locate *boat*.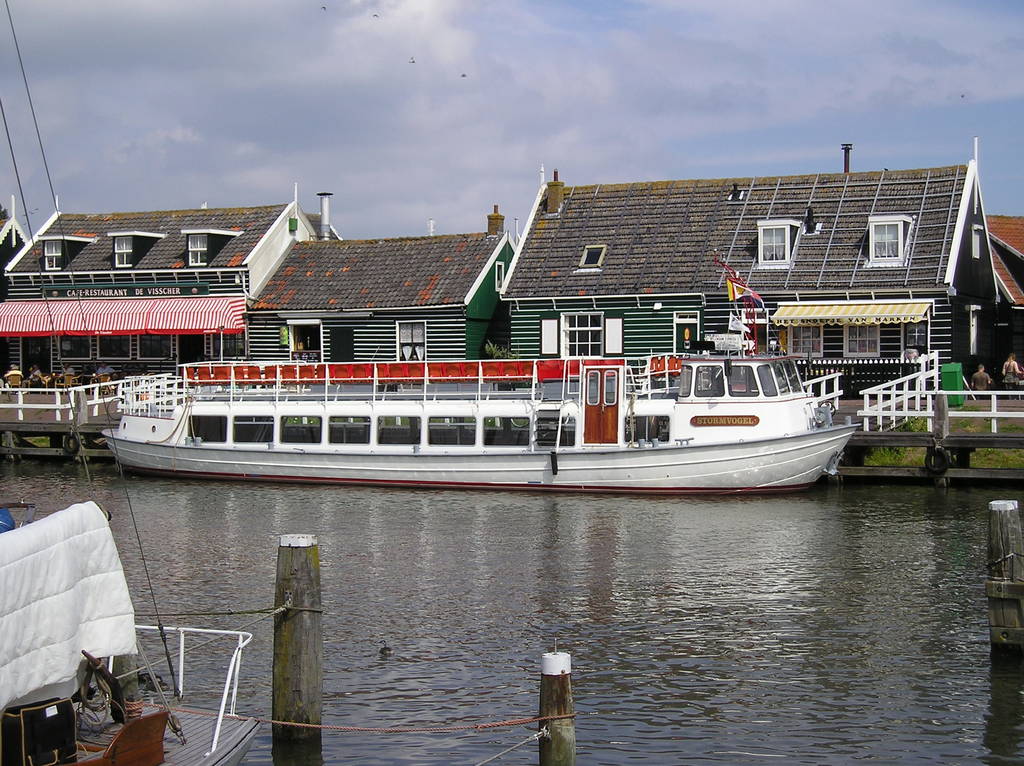
Bounding box: l=95, t=299, r=938, b=489.
